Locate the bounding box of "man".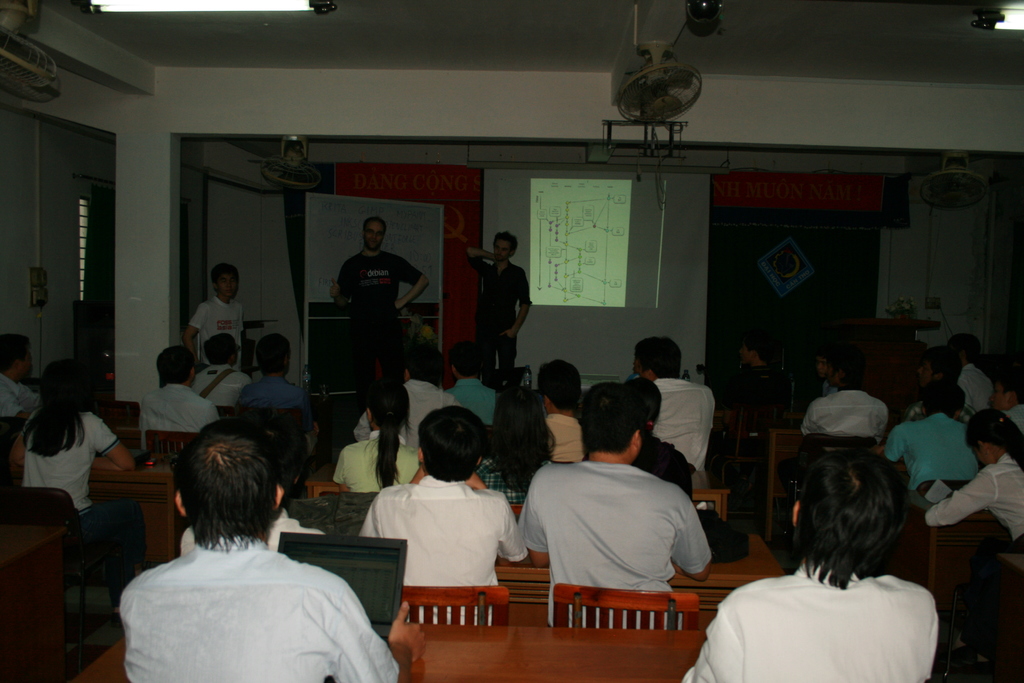
Bounding box: (192,334,253,409).
